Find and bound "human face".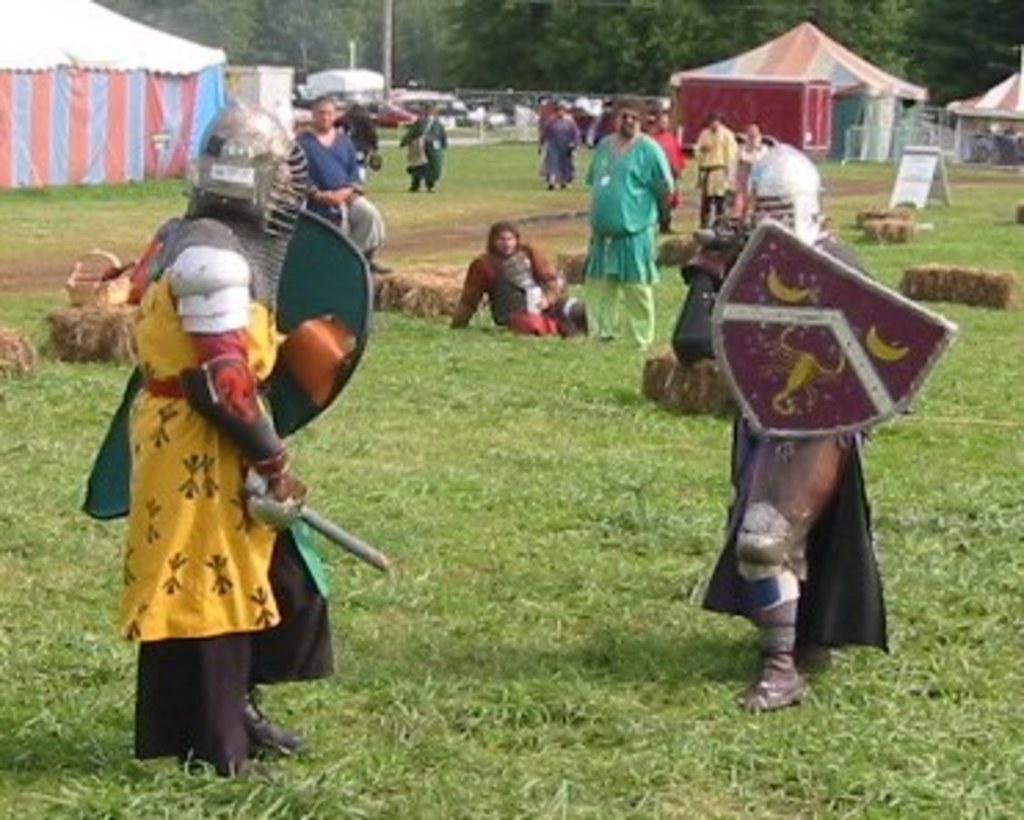
Bound: 494,229,519,254.
